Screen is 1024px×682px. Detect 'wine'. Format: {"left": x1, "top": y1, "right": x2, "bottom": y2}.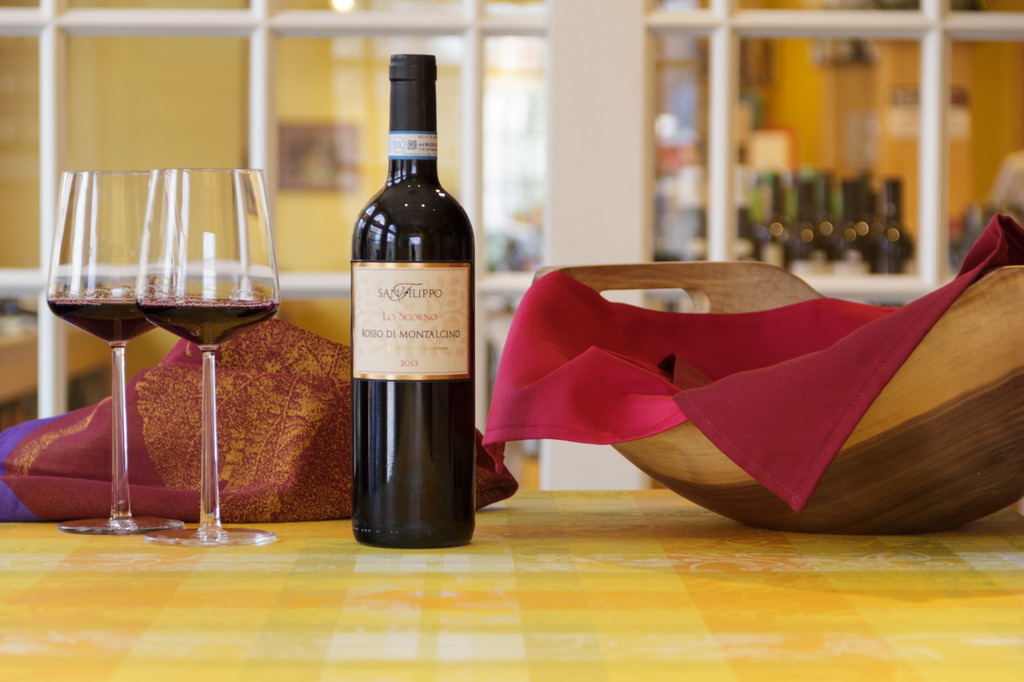
{"left": 137, "top": 295, "right": 280, "bottom": 350}.
